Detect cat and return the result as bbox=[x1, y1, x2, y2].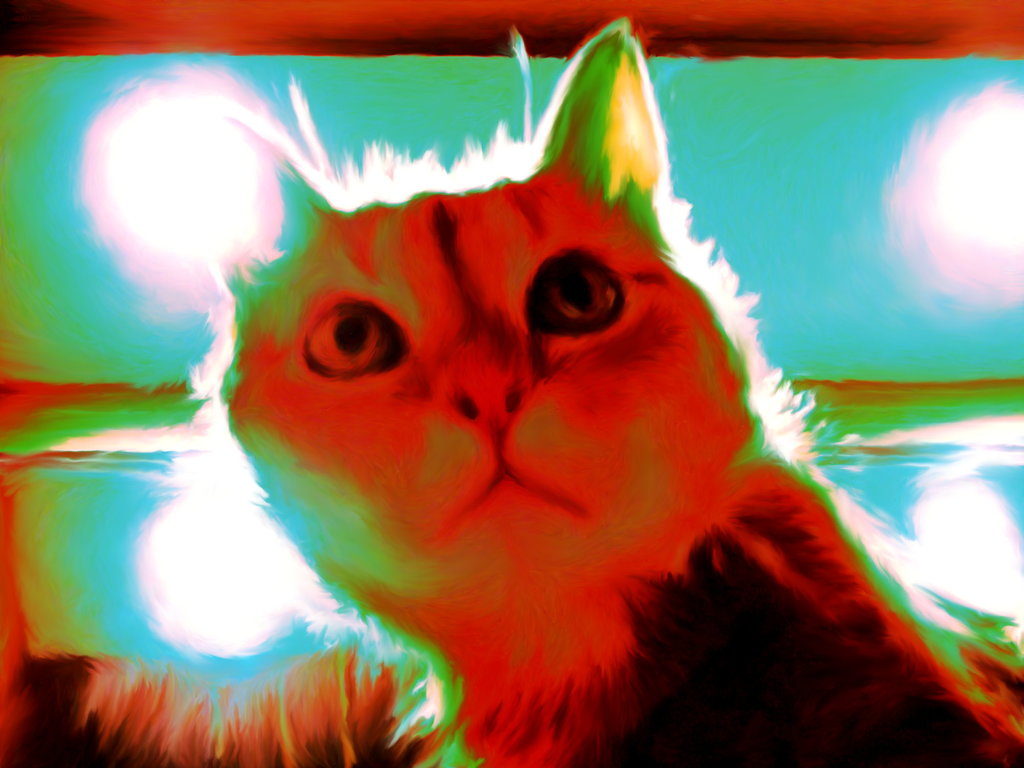
bbox=[209, 11, 1023, 767].
